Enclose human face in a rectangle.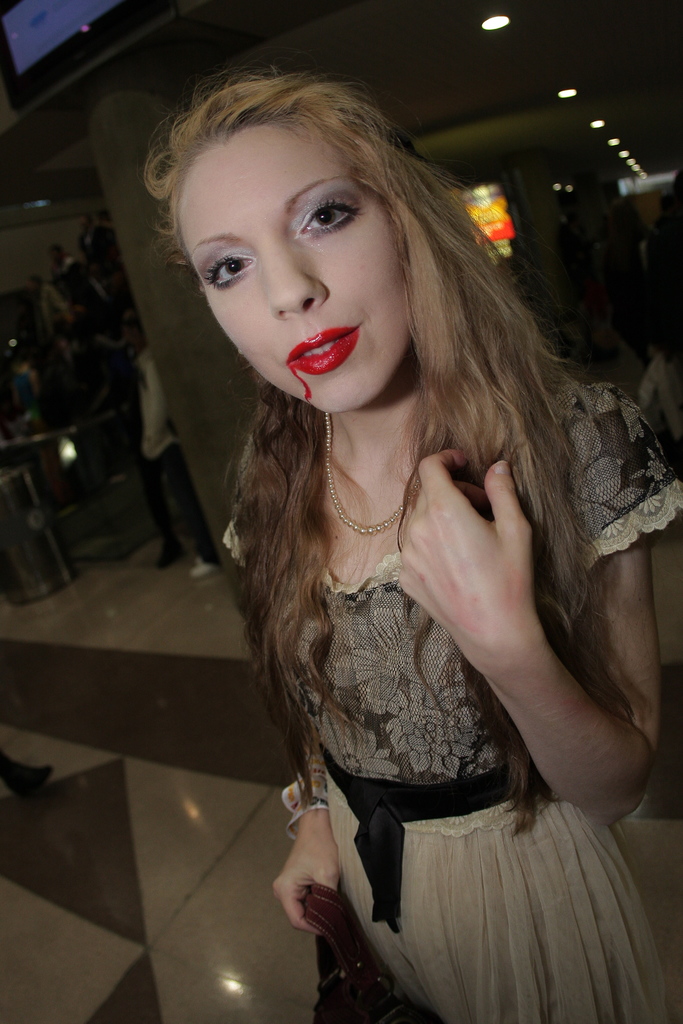
x1=177, y1=122, x2=403, y2=416.
